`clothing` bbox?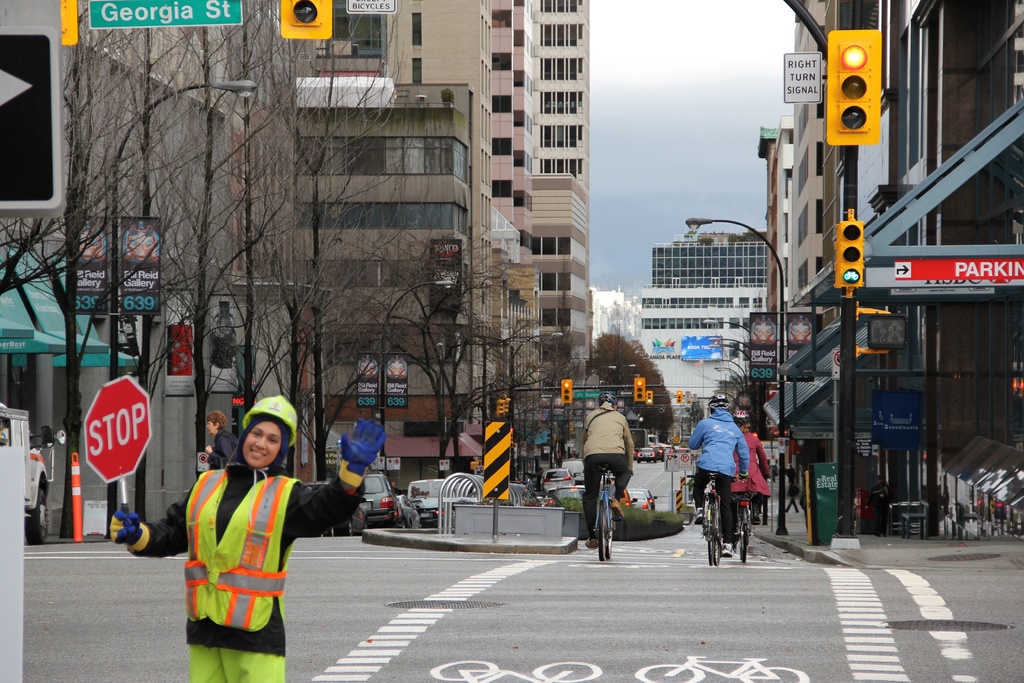
box=[579, 406, 633, 541]
